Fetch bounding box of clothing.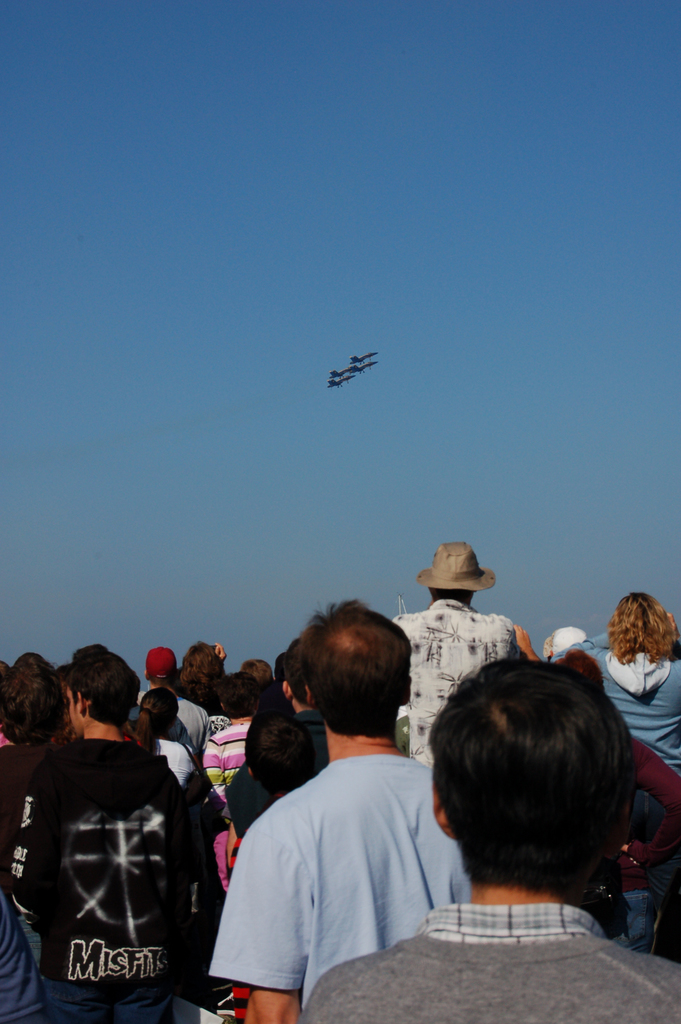
Bbox: region(208, 750, 474, 1012).
